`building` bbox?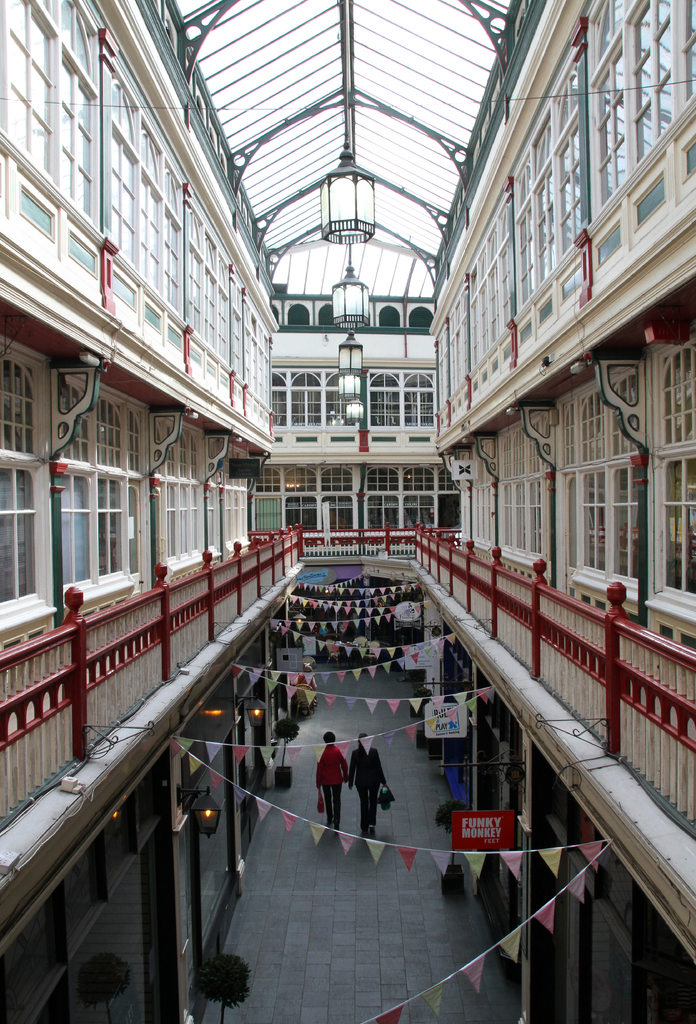
rect(0, 0, 695, 1023)
